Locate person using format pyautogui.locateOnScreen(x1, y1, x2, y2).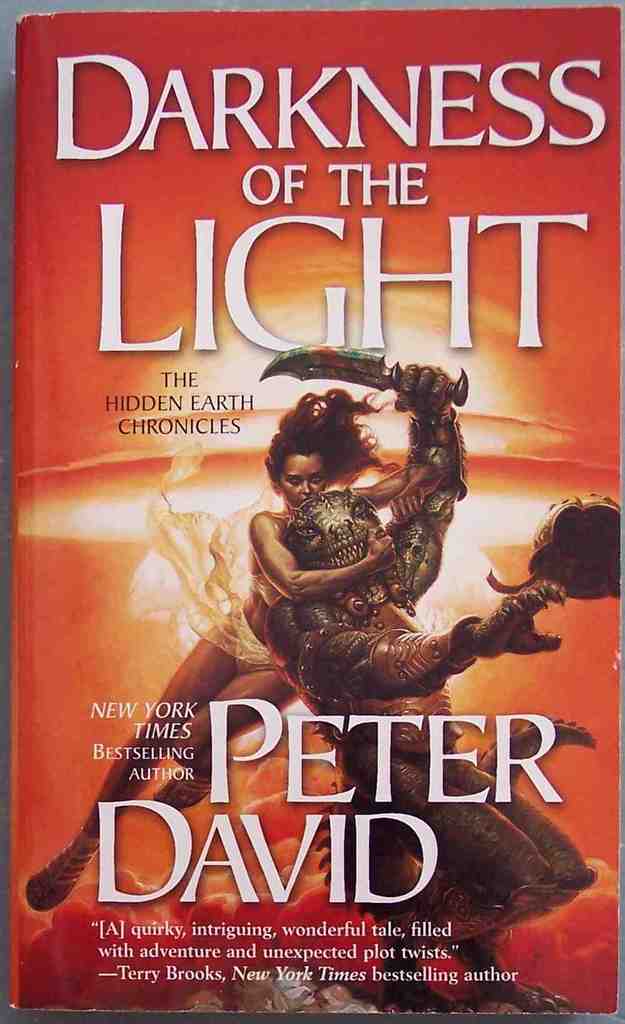
pyautogui.locateOnScreen(244, 358, 601, 1011).
